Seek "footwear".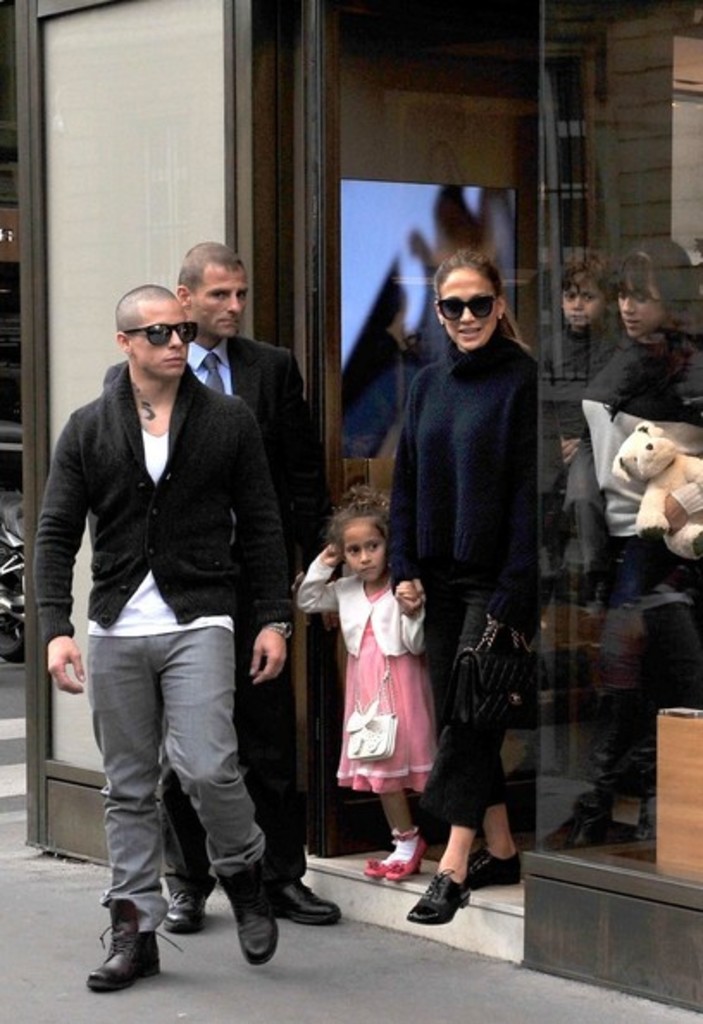
(78,917,155,1005).
